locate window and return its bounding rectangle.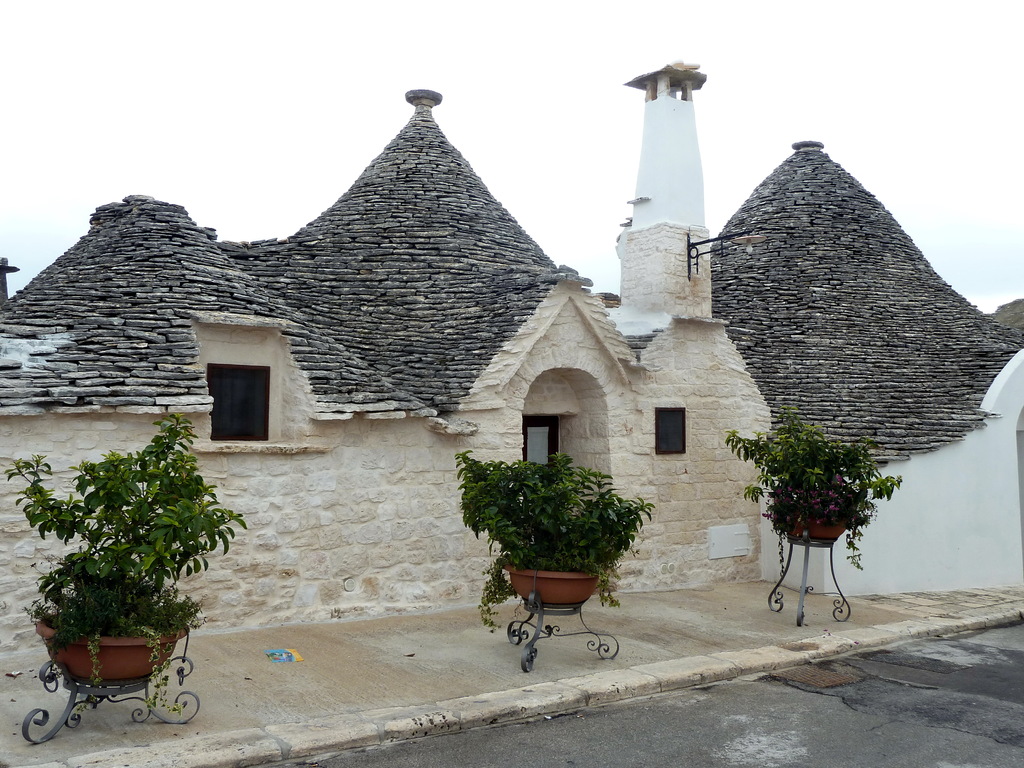
(left=207, top=365, right=269, bottom=443).
